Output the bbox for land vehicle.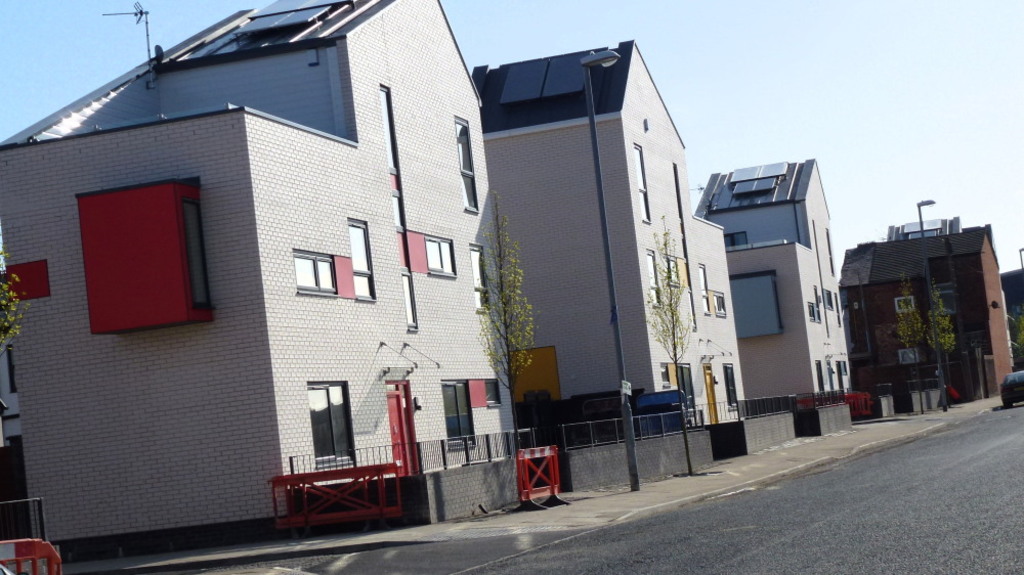
x1=994, y1=362, x2=1023, y2=404.
